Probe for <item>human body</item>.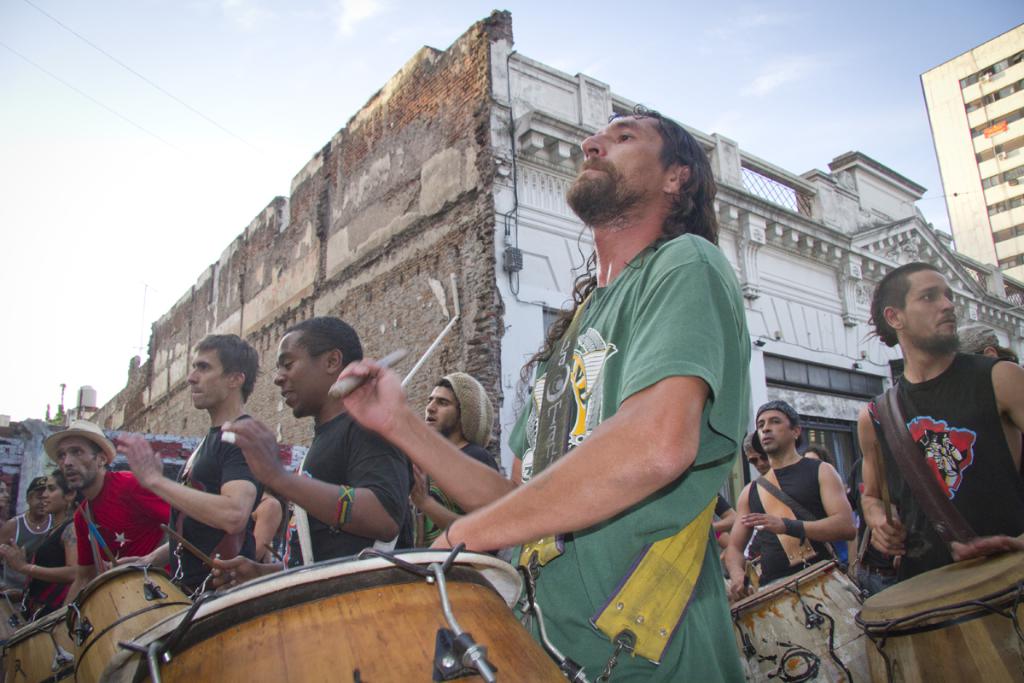
Probe result: region(0, 514, 58, 598).
